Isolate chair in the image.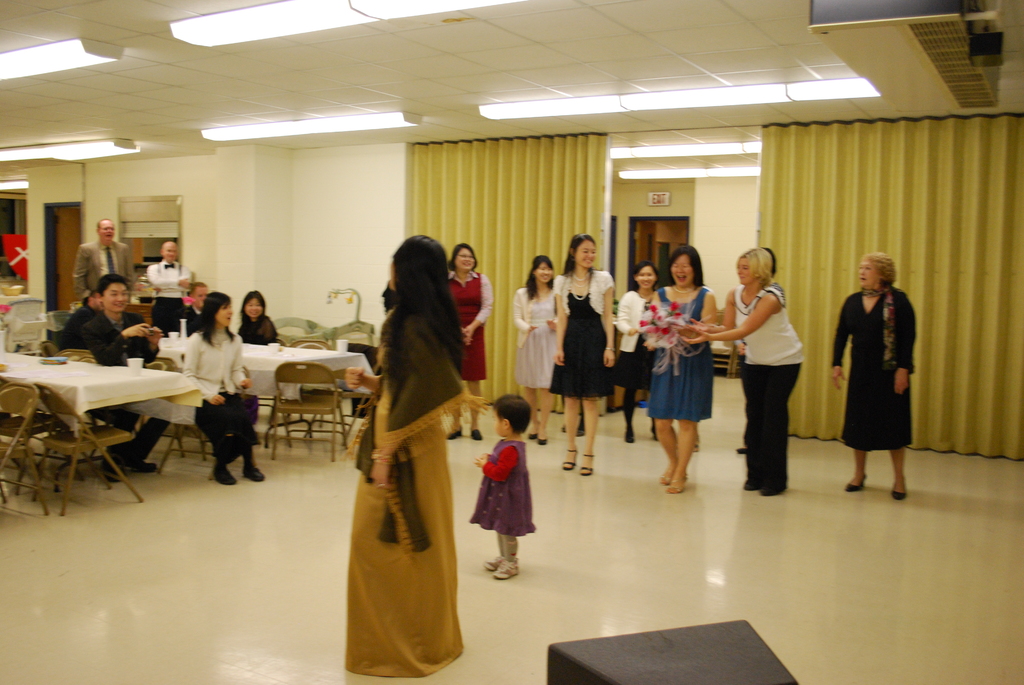
Isolated region: [0, 391, 56, 531].
